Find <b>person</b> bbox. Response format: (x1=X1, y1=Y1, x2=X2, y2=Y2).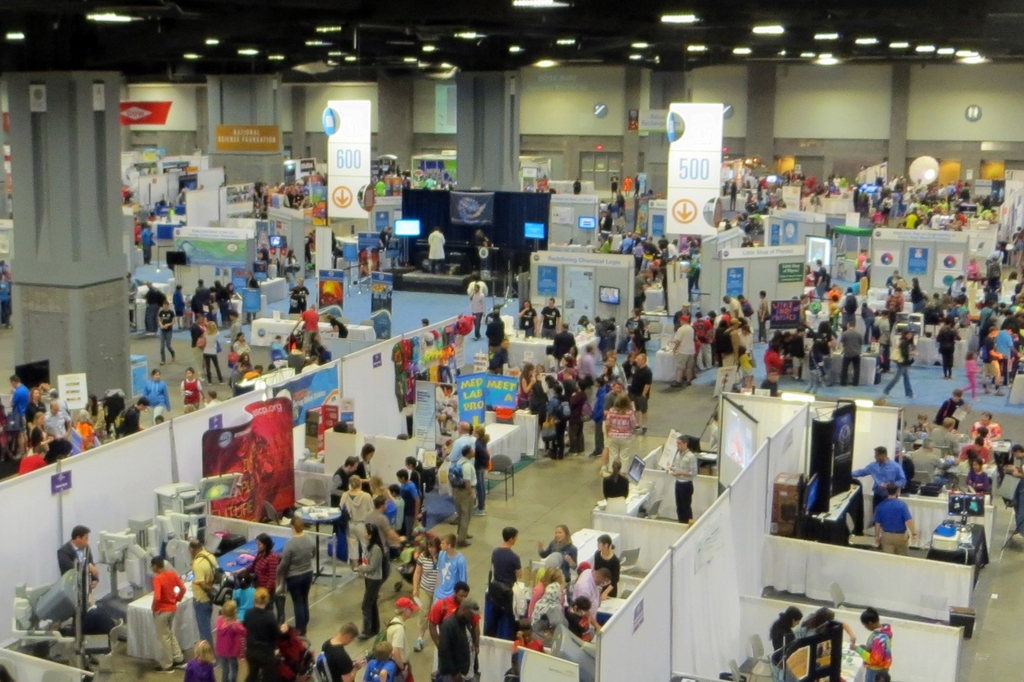
(x1=808, y1=326, x2=831, y2=376).
